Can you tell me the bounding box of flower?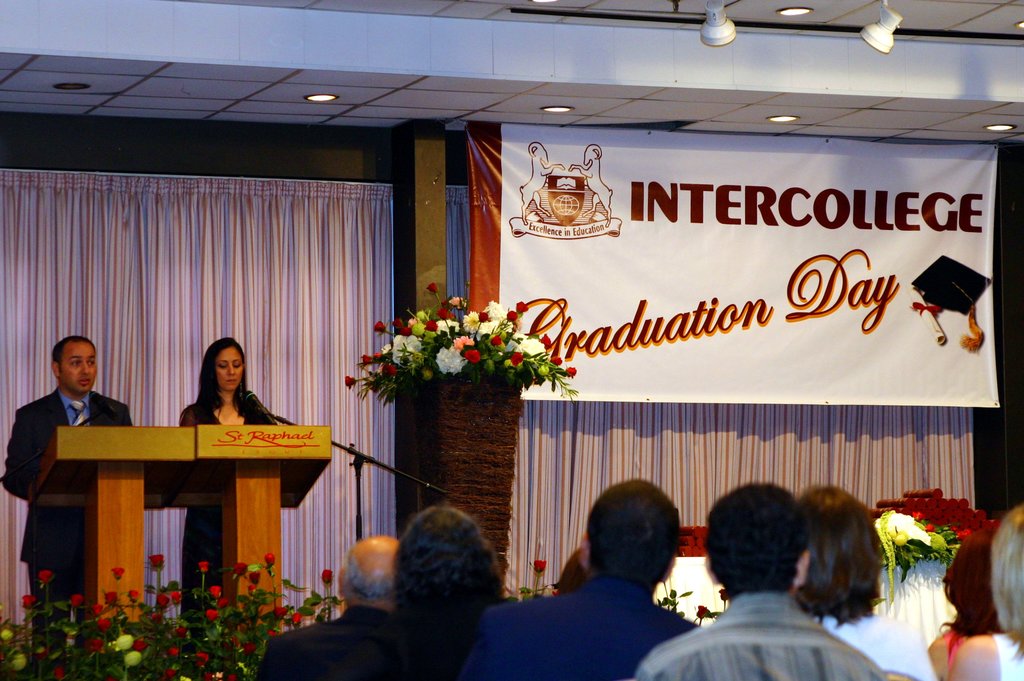
[left=362, top=352, right=371, bottom=362].
